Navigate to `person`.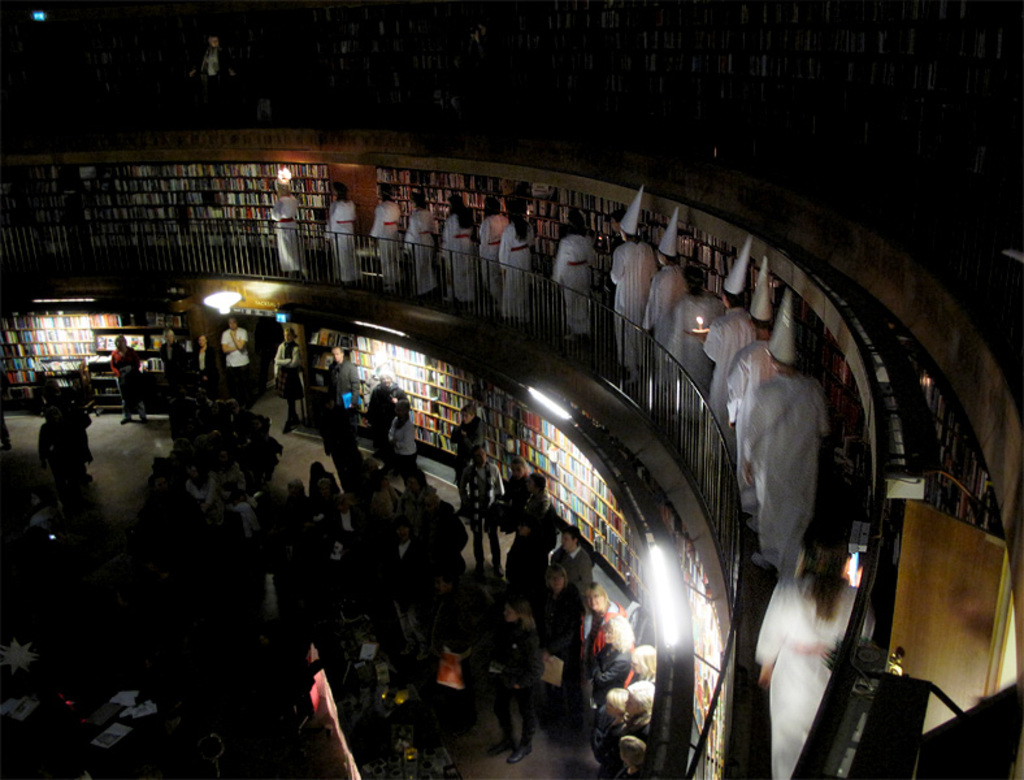
Navigation target: x1=444, y1=402, x2=490, y2=512.
